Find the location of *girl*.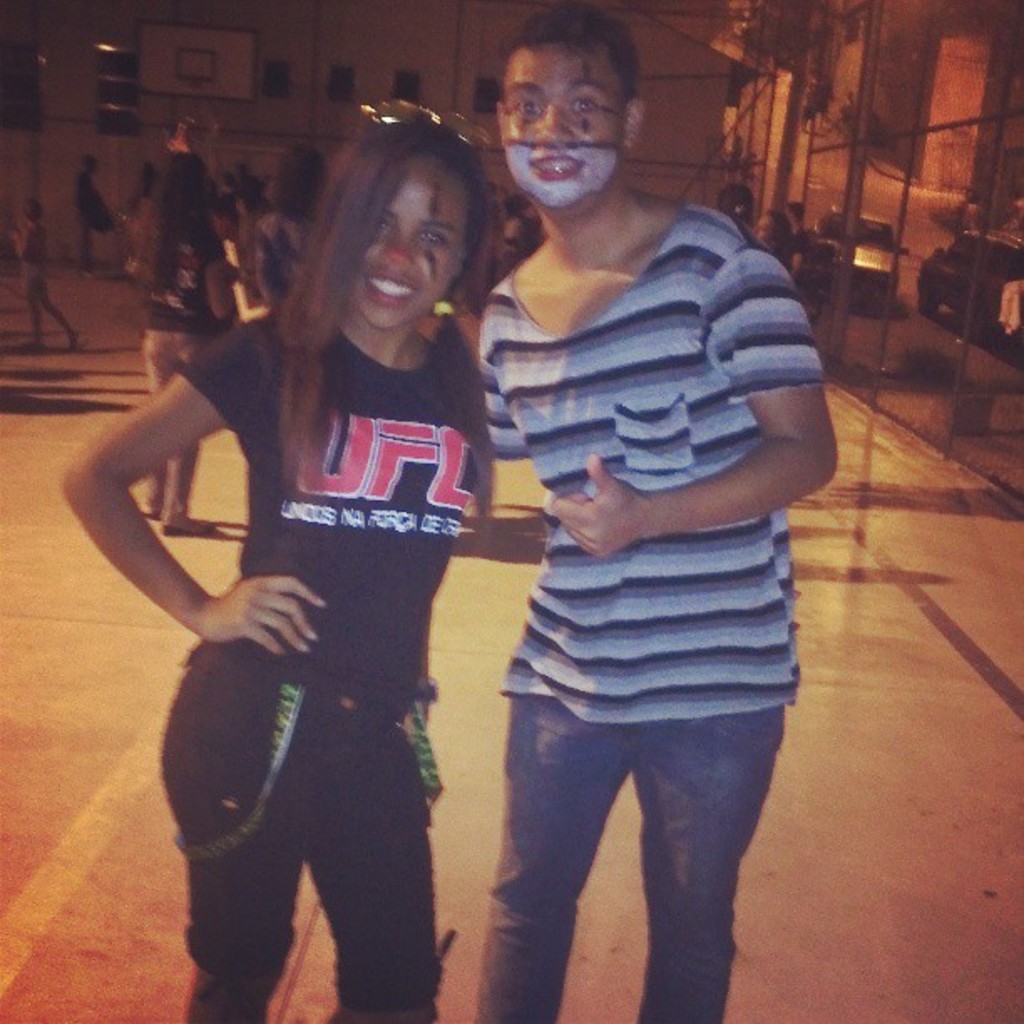
Location: bbox=[131, 152, 233, 535].
